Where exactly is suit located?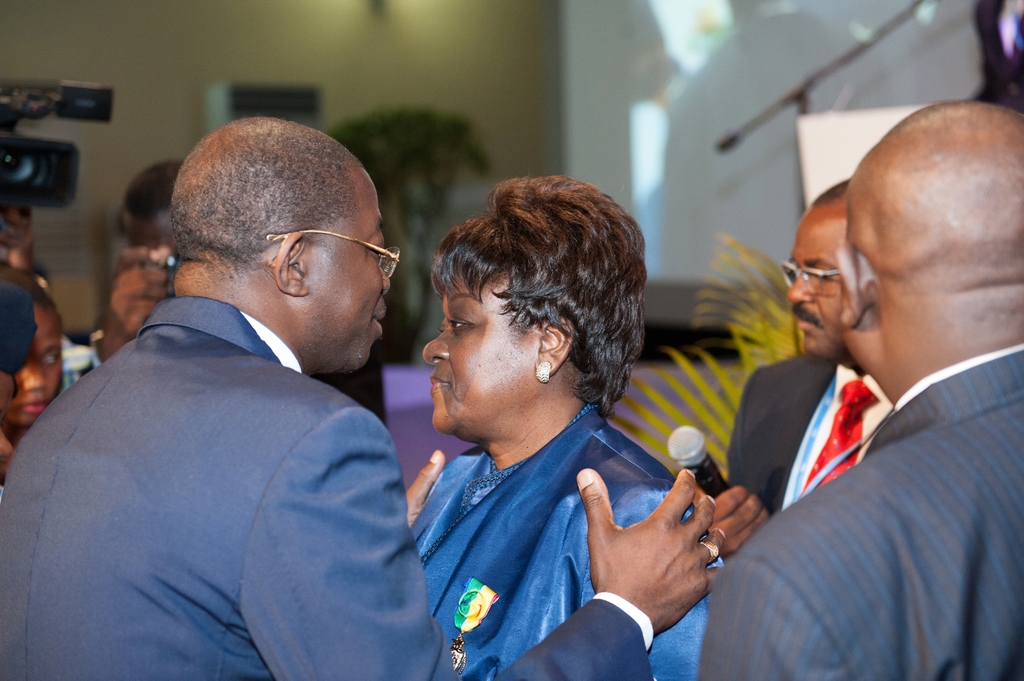
Its bounding box is (left=696, top=340, right=1023, bottom=680).
